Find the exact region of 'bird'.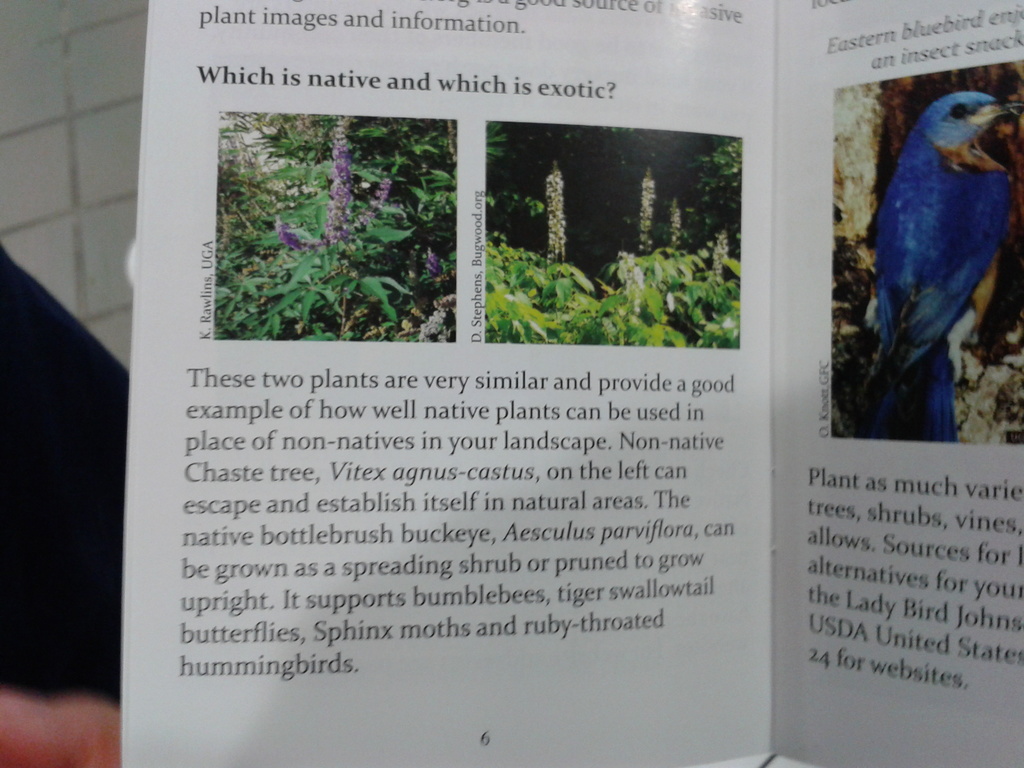
Exact region: box(851, 78, 1012, 438).
